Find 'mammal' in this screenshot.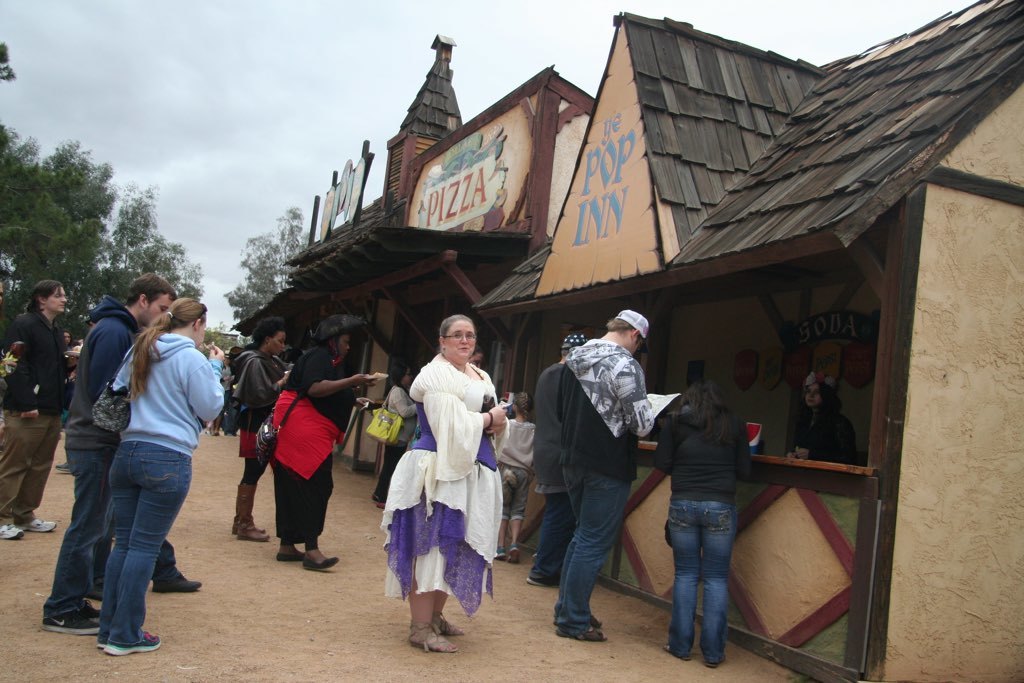
The bounding box for 'mammal' is 269/318/379/570.
